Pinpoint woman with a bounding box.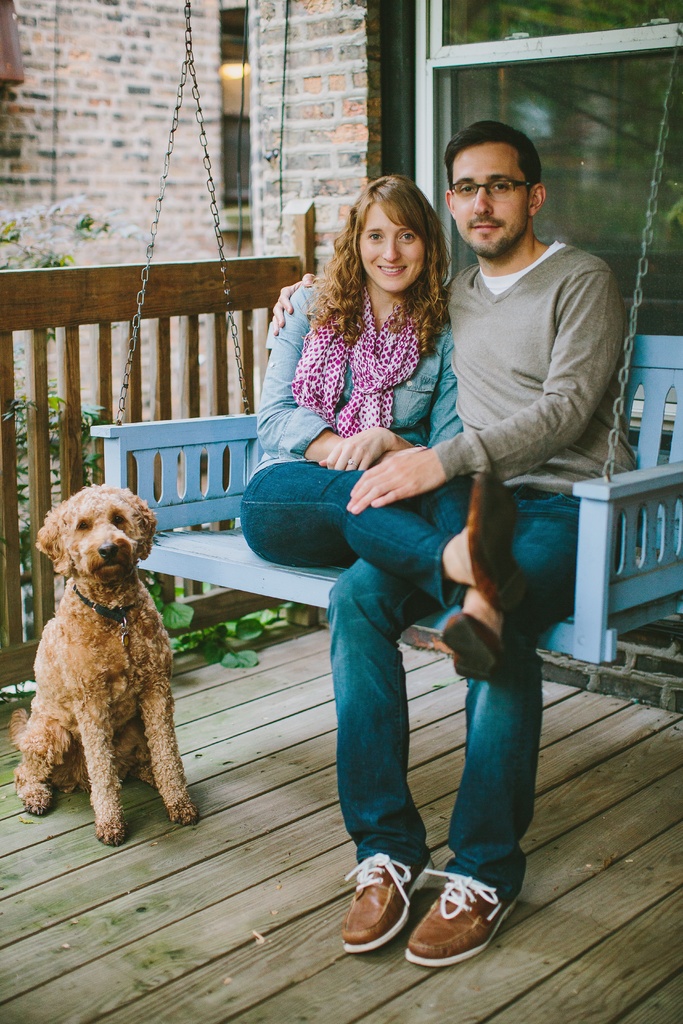
{"left": 238, "top": 171, "right": 525, "bottom": 682}.
